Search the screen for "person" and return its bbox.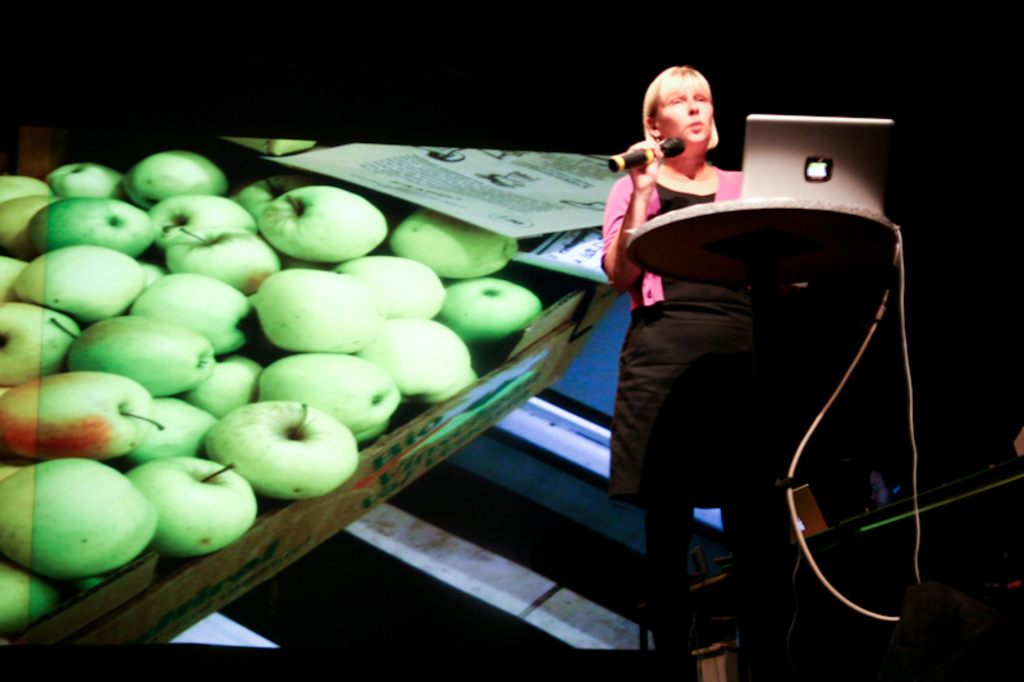
Found: 599,63,810,681.
